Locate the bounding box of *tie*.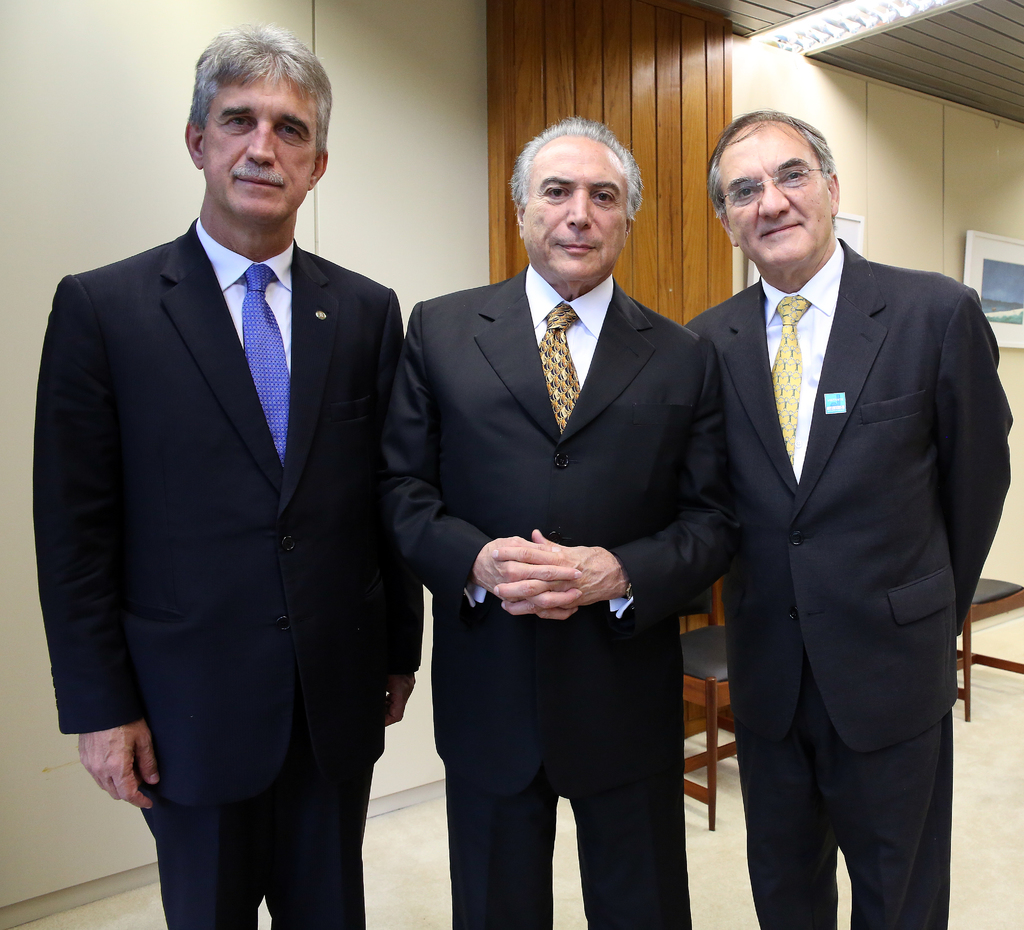
Bounding box: (530,301,582,436).
